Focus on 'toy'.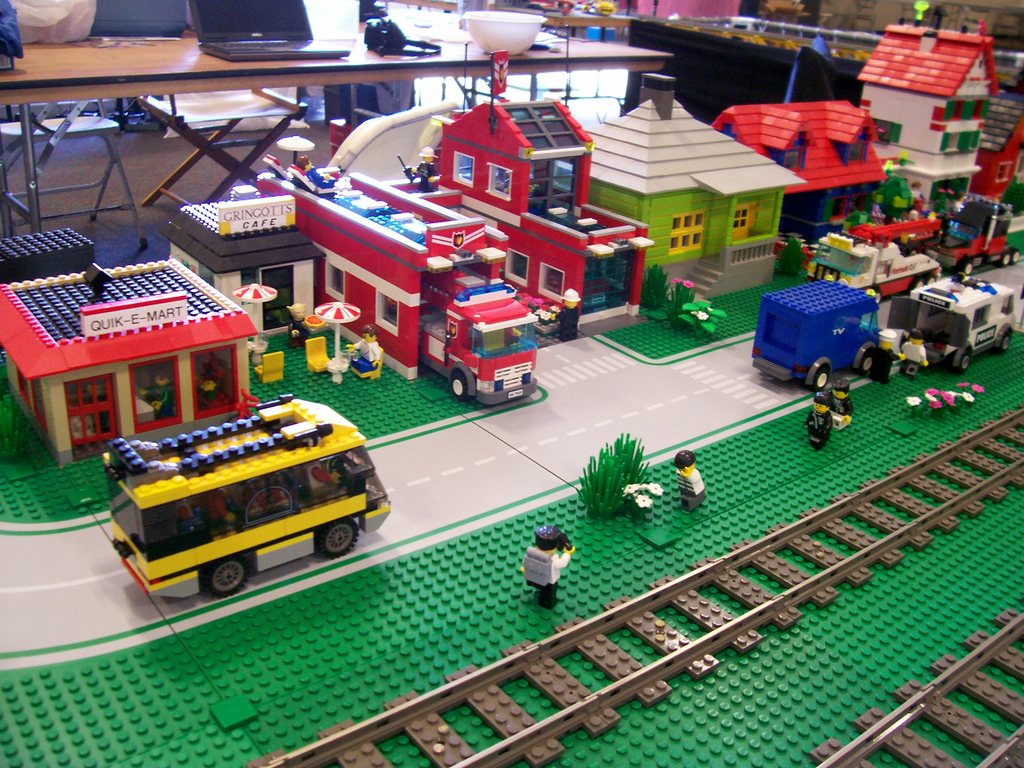
Focused at (left=163, top=198, right=376, bottom=388).
